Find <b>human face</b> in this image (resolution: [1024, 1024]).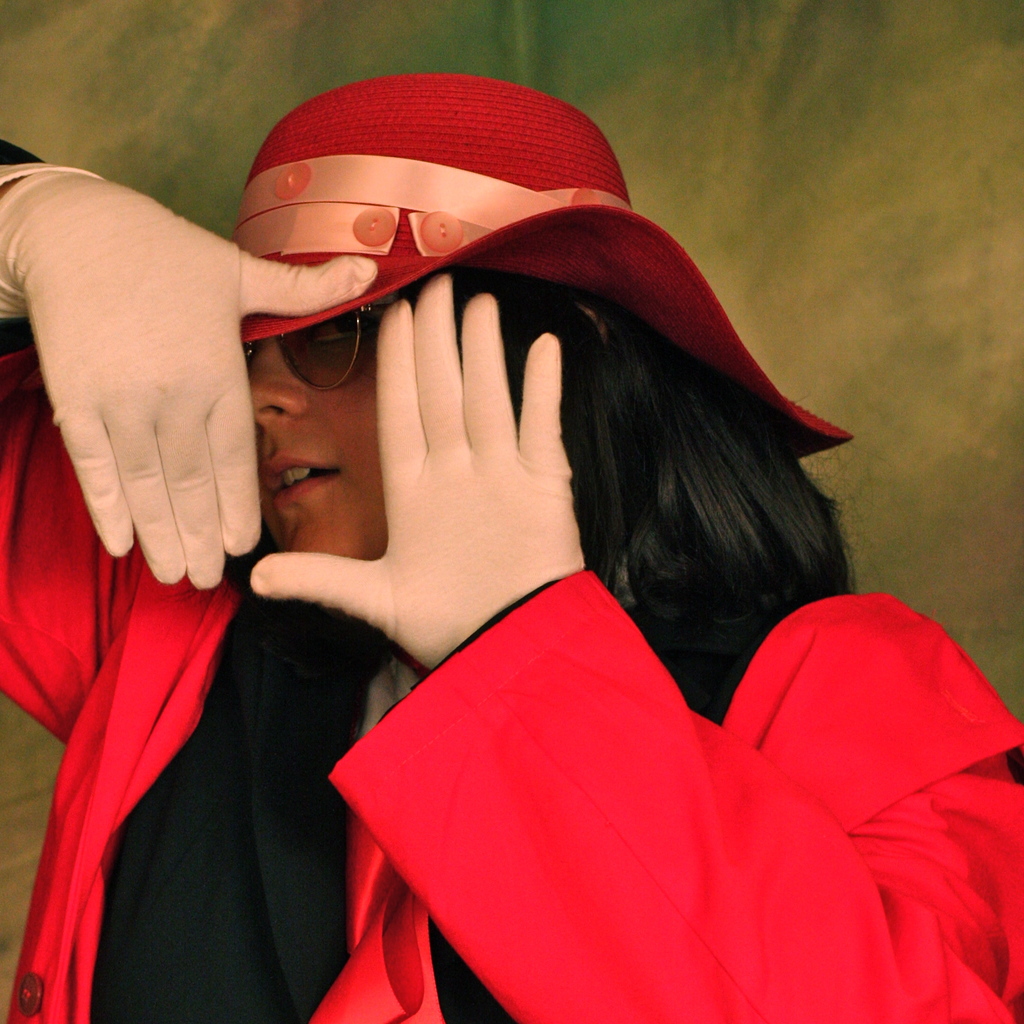
(241,294,396,560).
